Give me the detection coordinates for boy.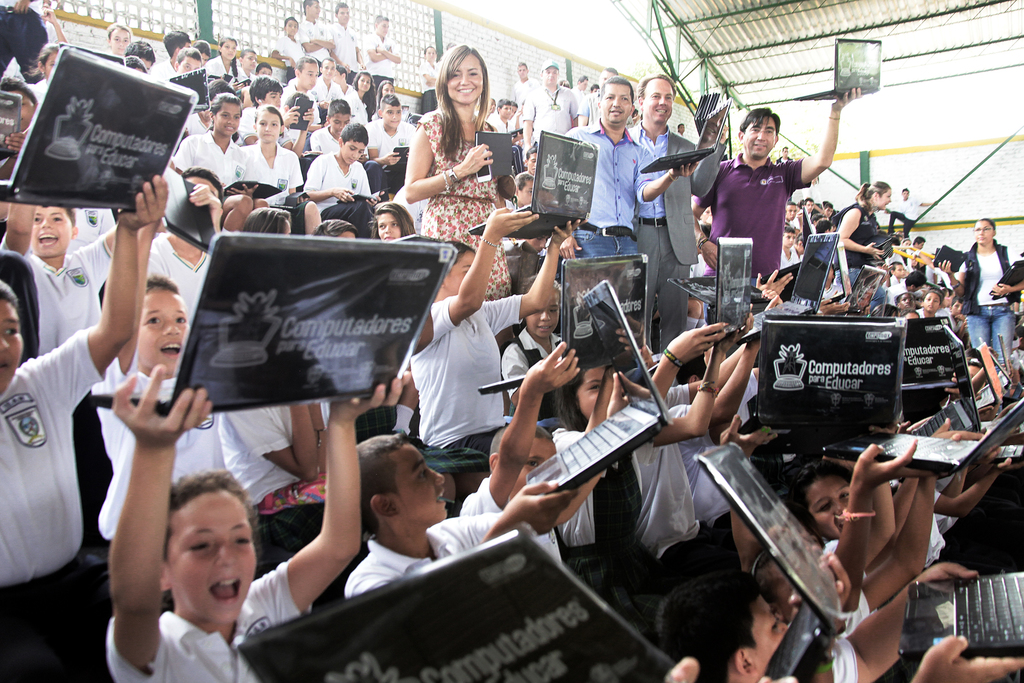
913,279,950,322.
